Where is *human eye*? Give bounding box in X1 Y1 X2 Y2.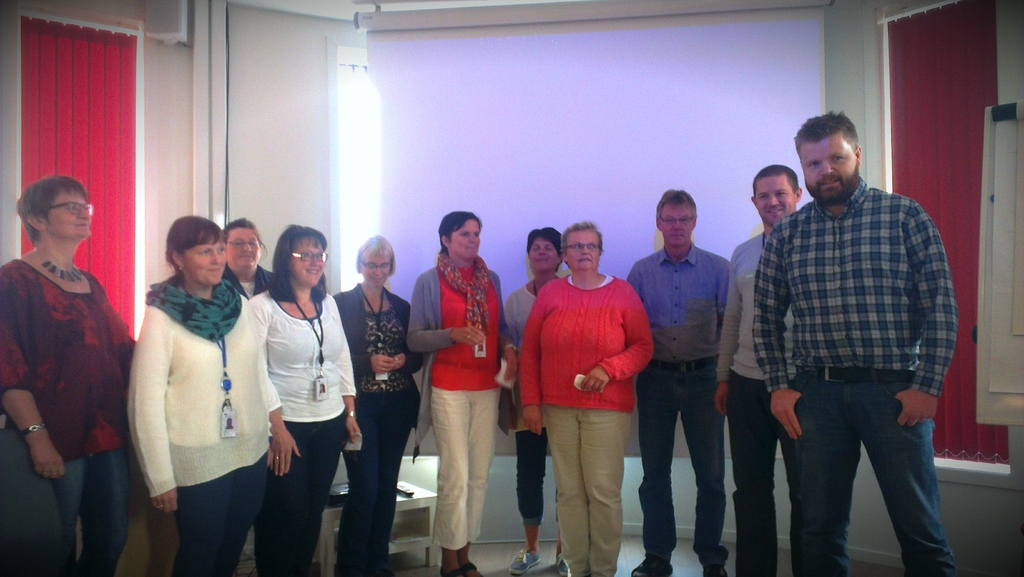
202 250 210 256.
